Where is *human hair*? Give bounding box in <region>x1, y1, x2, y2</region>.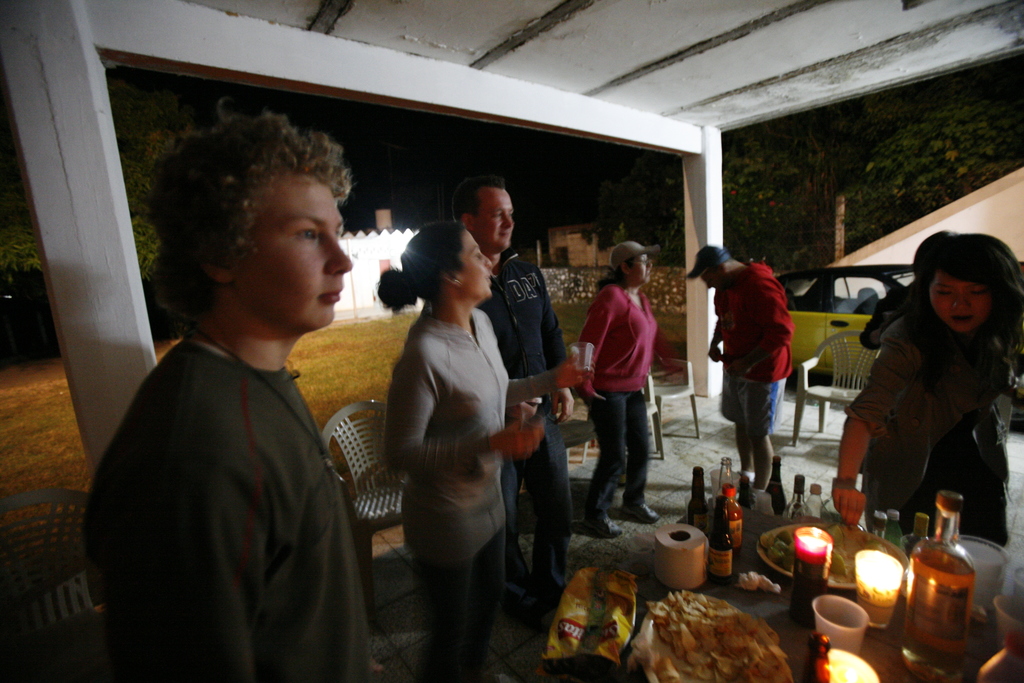
<region>592, 252, 636, 297</region>.
